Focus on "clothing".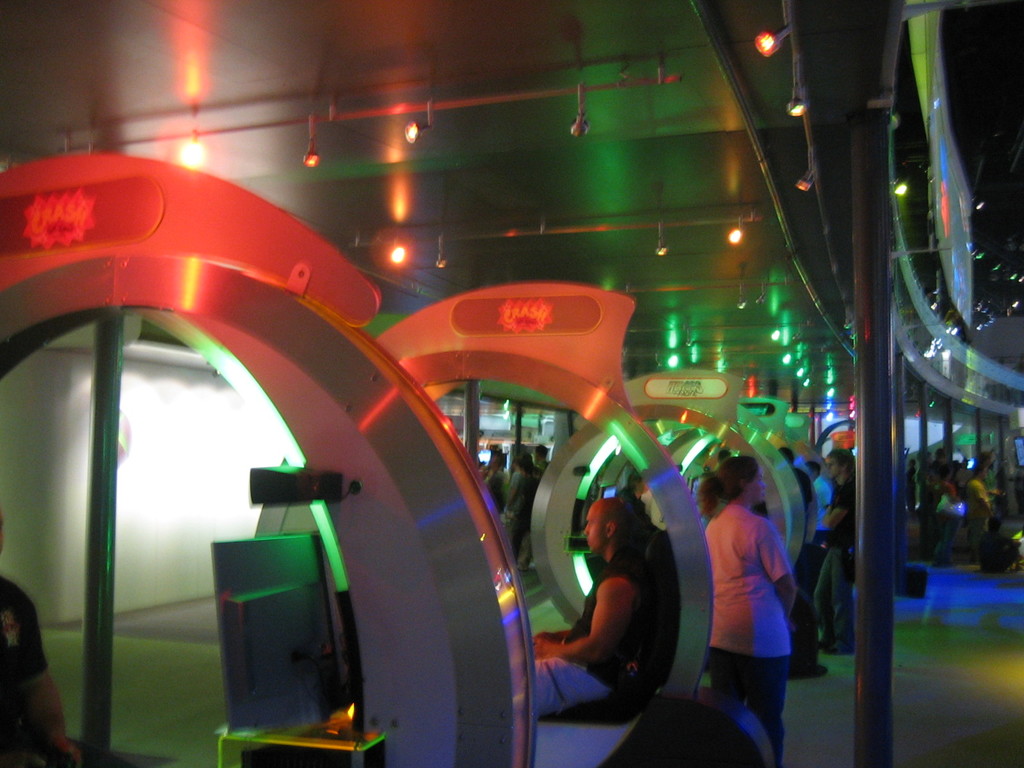
Focused at 0/579/49/680.
